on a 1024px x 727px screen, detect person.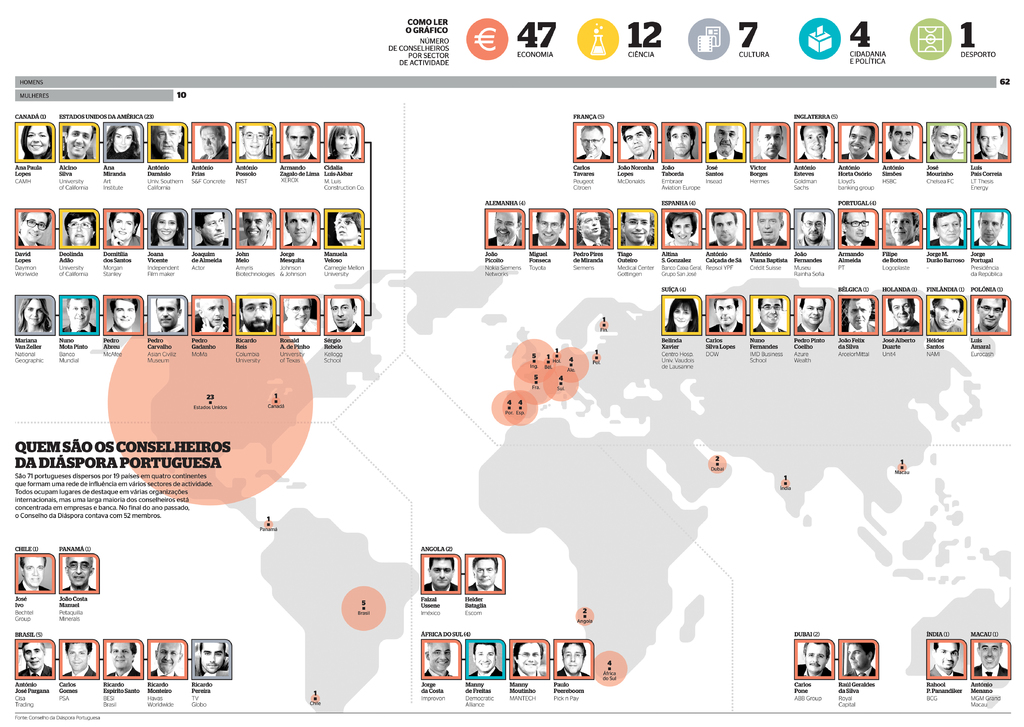
193:213:228:248.
